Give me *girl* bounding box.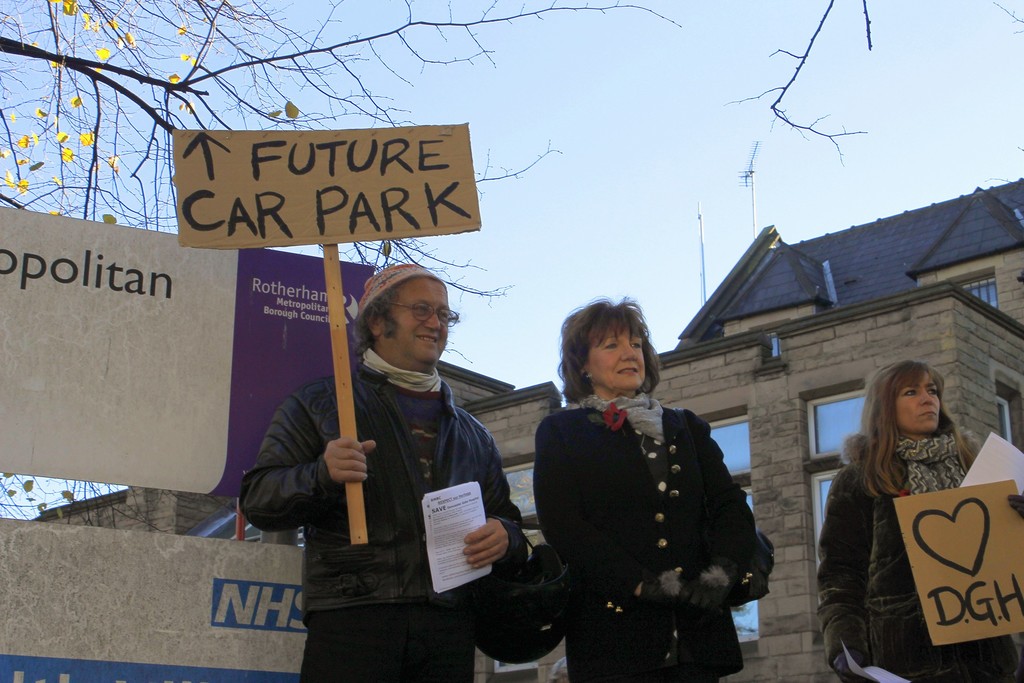
<bbox>813, 358, 1022, 682</bbox>.
